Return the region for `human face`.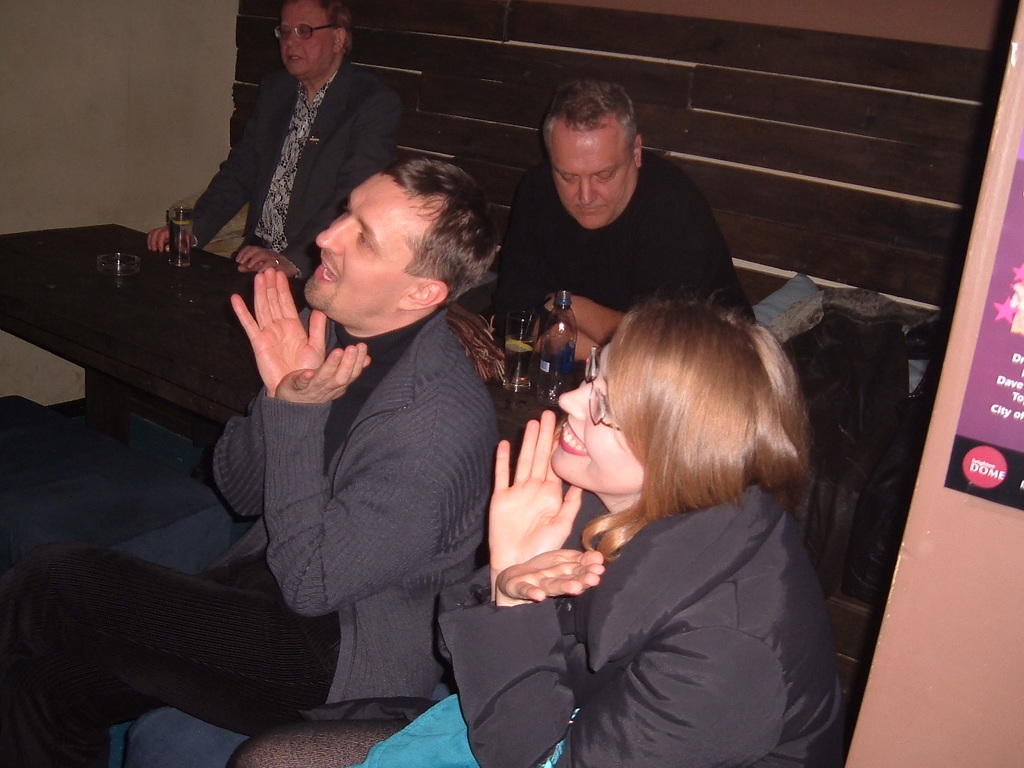
select_region(547, 342, 643, 495).
